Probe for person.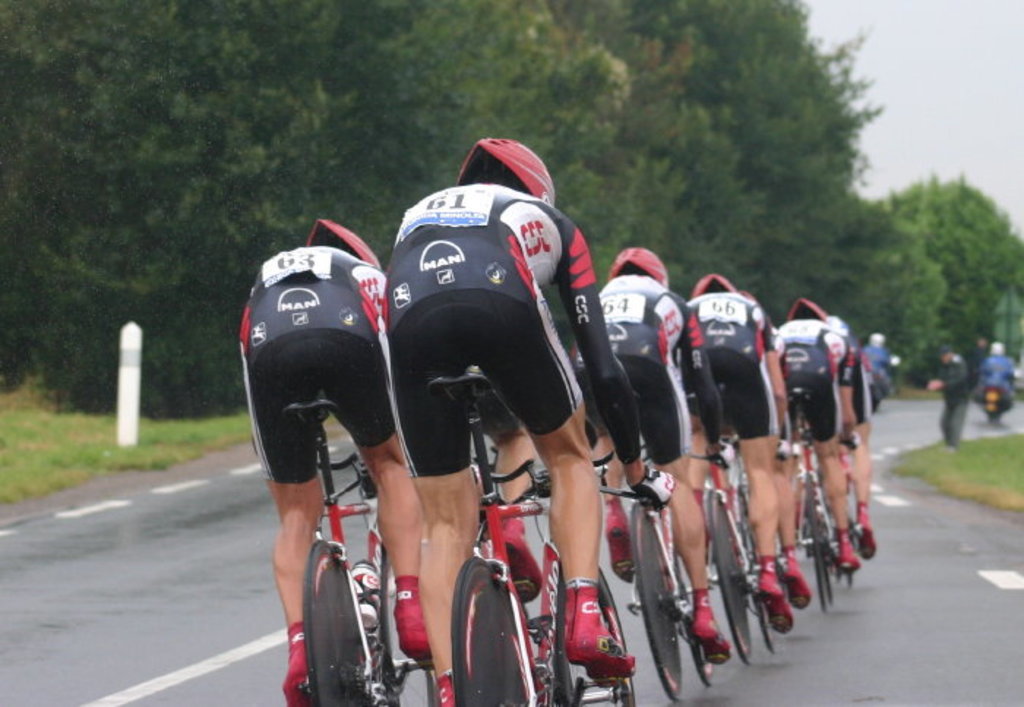
Probe result: x1=920 y1=344 x2=971 y2=442.
